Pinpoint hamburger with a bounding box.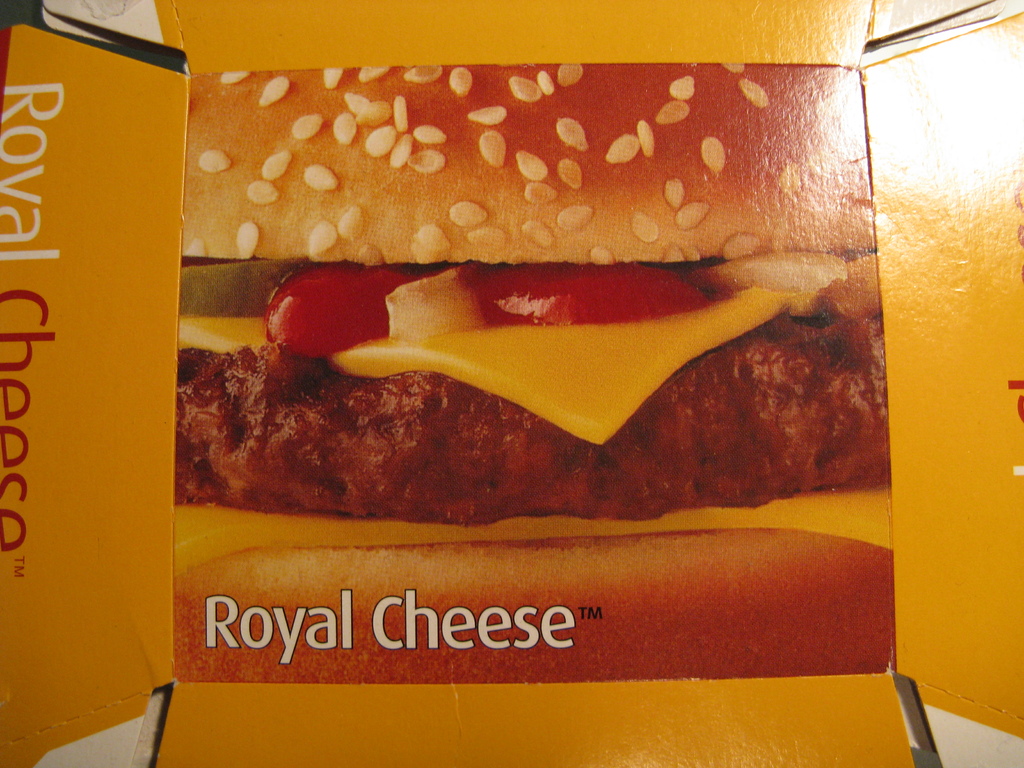
BBox(174, 61, 887, 684).
